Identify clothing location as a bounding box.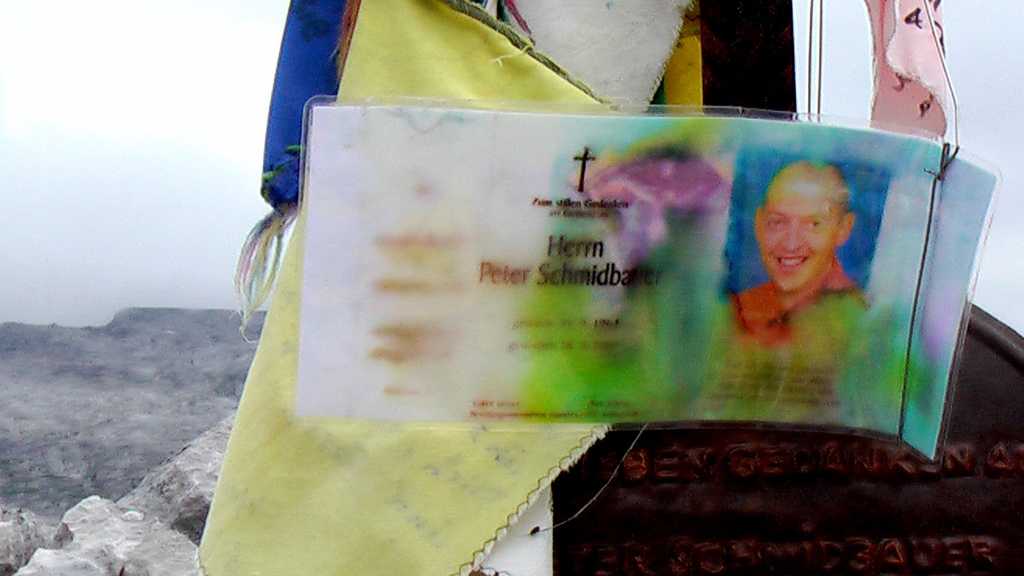
<bbox>726, 256, 862, 352</bbox>.
